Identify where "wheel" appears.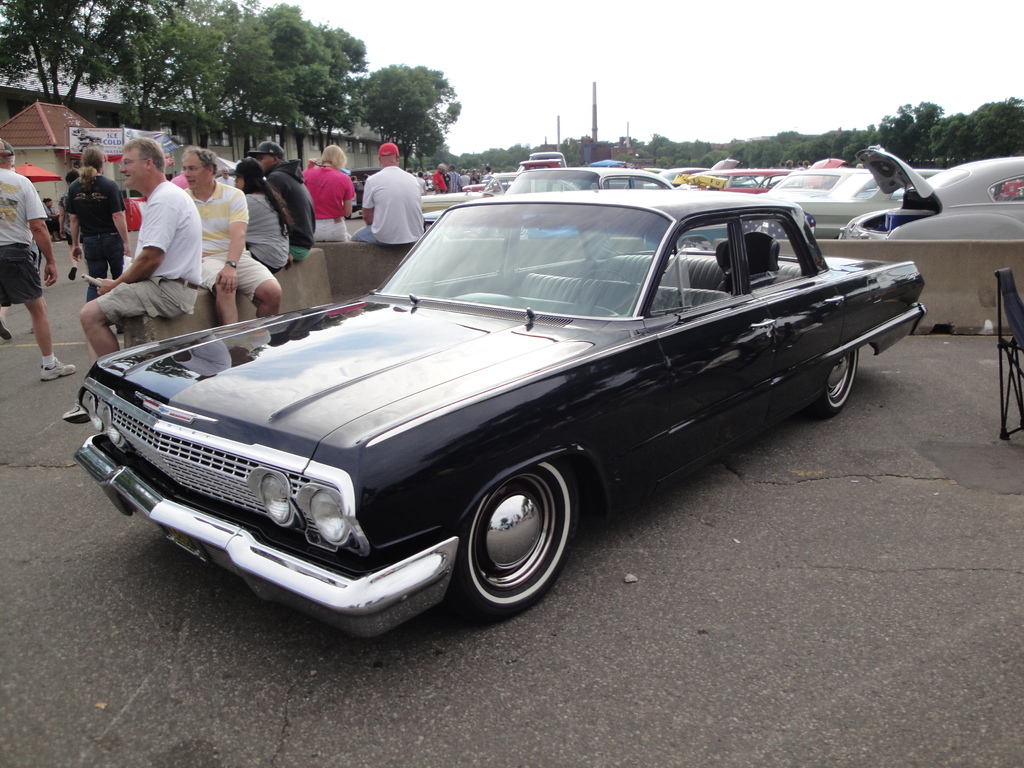
Appears at l=576, t=269, r=637, b=314.
